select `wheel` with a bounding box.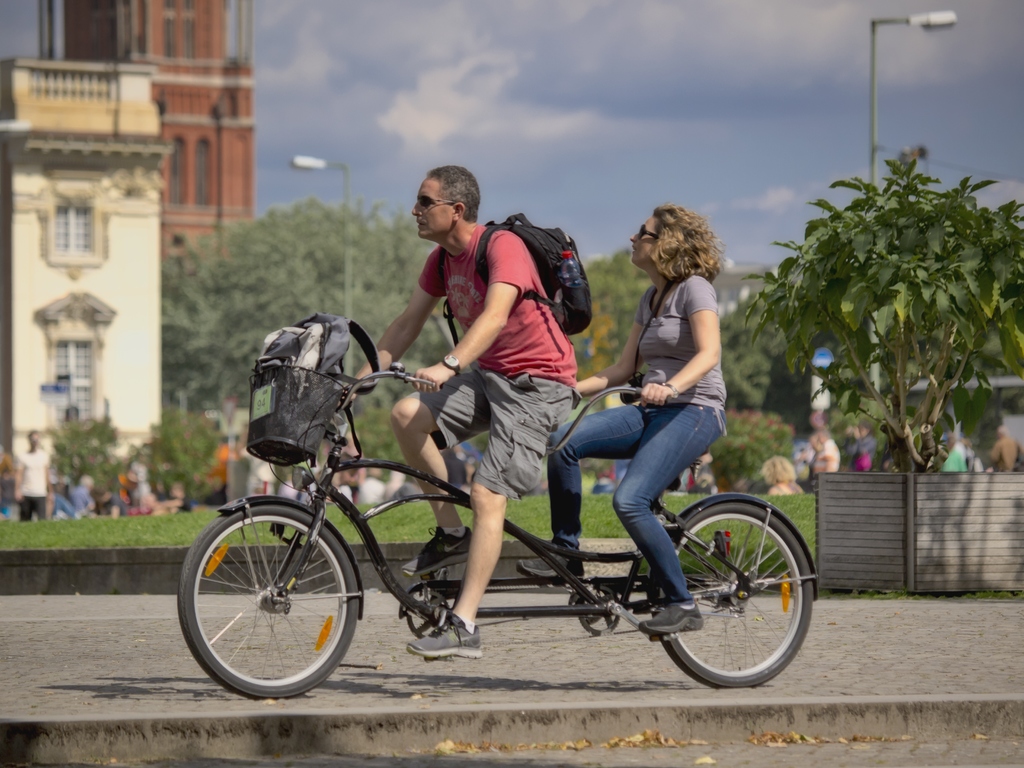
653/502/816/689.
